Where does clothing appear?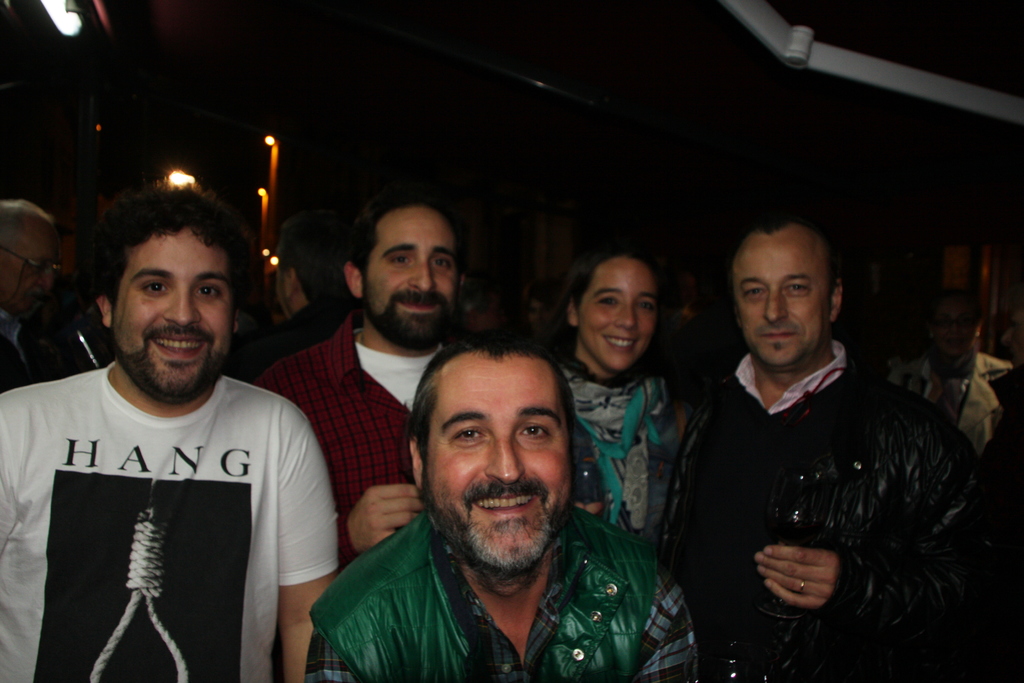
Appears at x1=869 y1=345 x2=1007 y2=441.
